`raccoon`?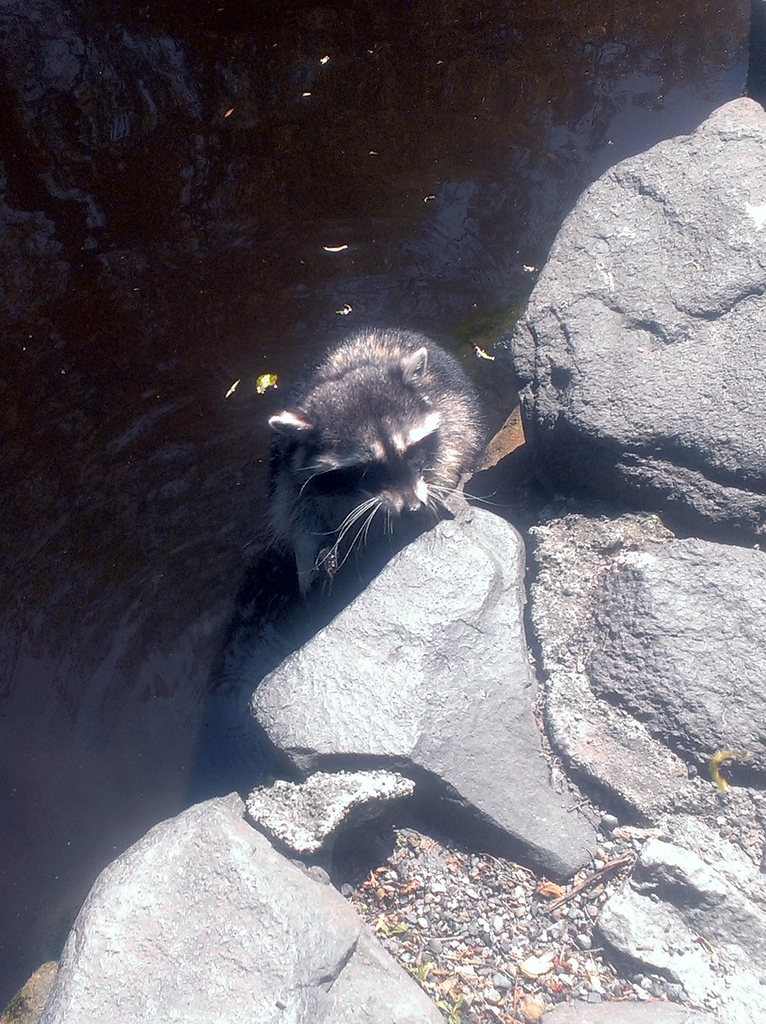
[x1=268, y1=328, x2=487, y2=610]
